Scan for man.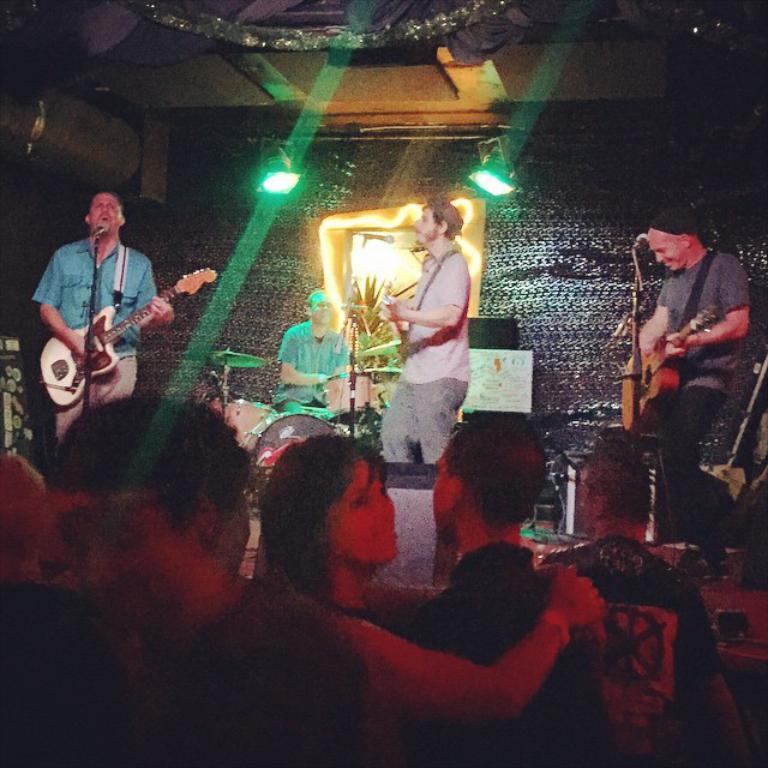
Scan result: x1=272, y1=284, x2=359, y2=422.
